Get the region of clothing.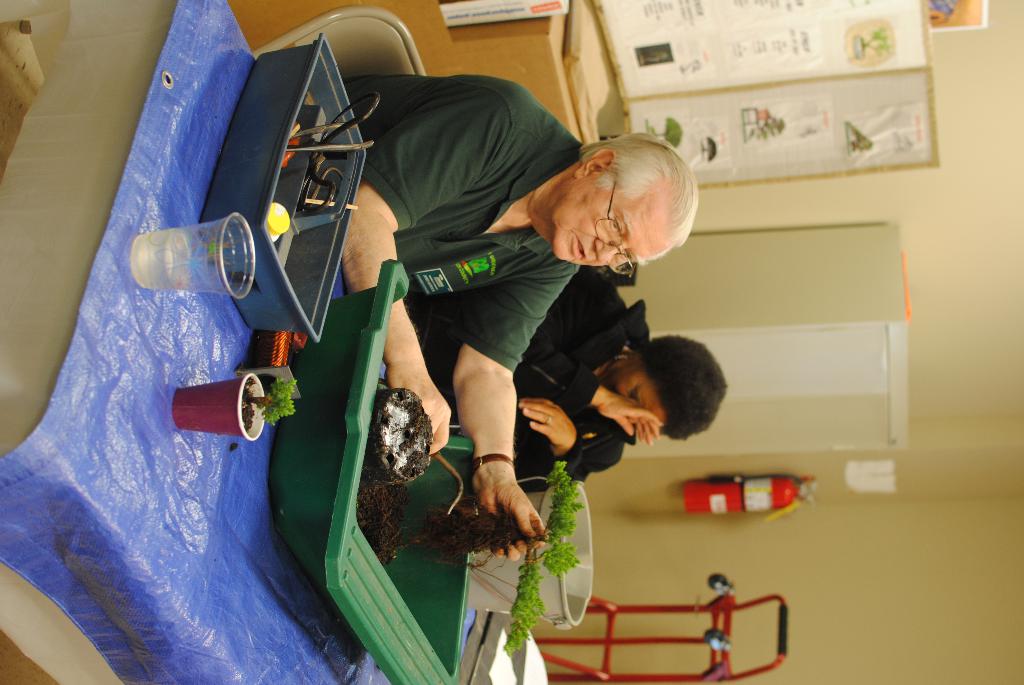
270:38:589:470.
